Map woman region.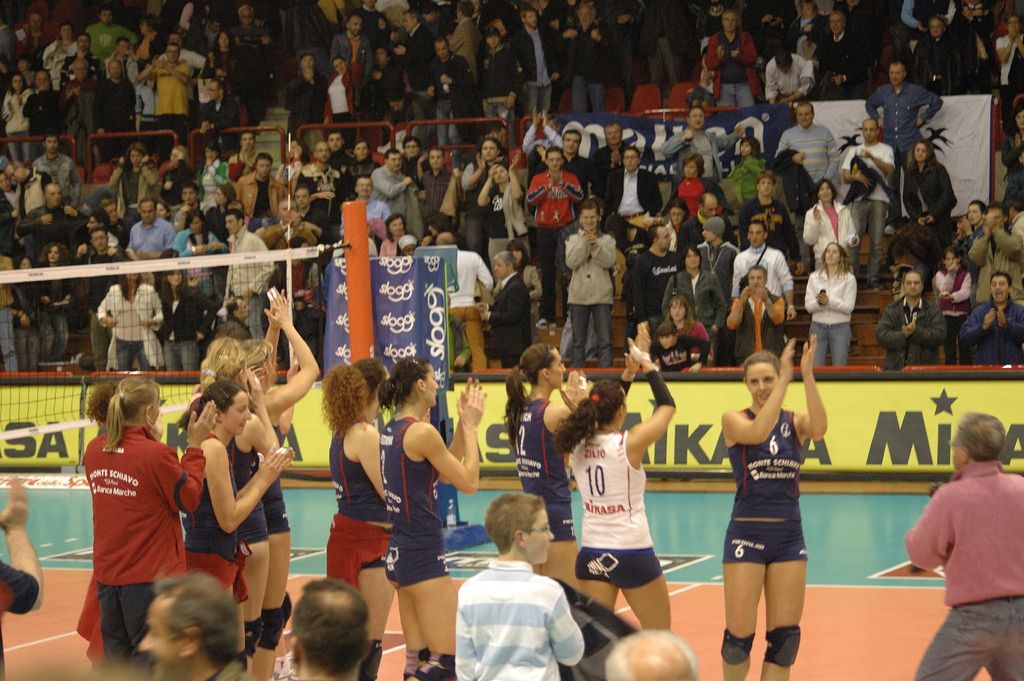
Mapped to left=379, top=355, right=486, bottom=680.
